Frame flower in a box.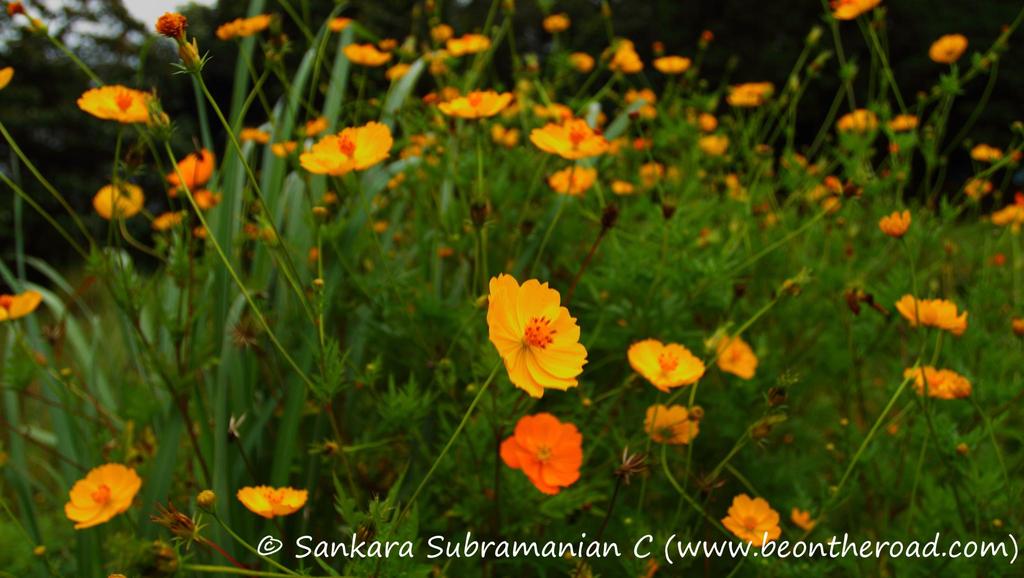
<box>953,440,972,457</box>.
